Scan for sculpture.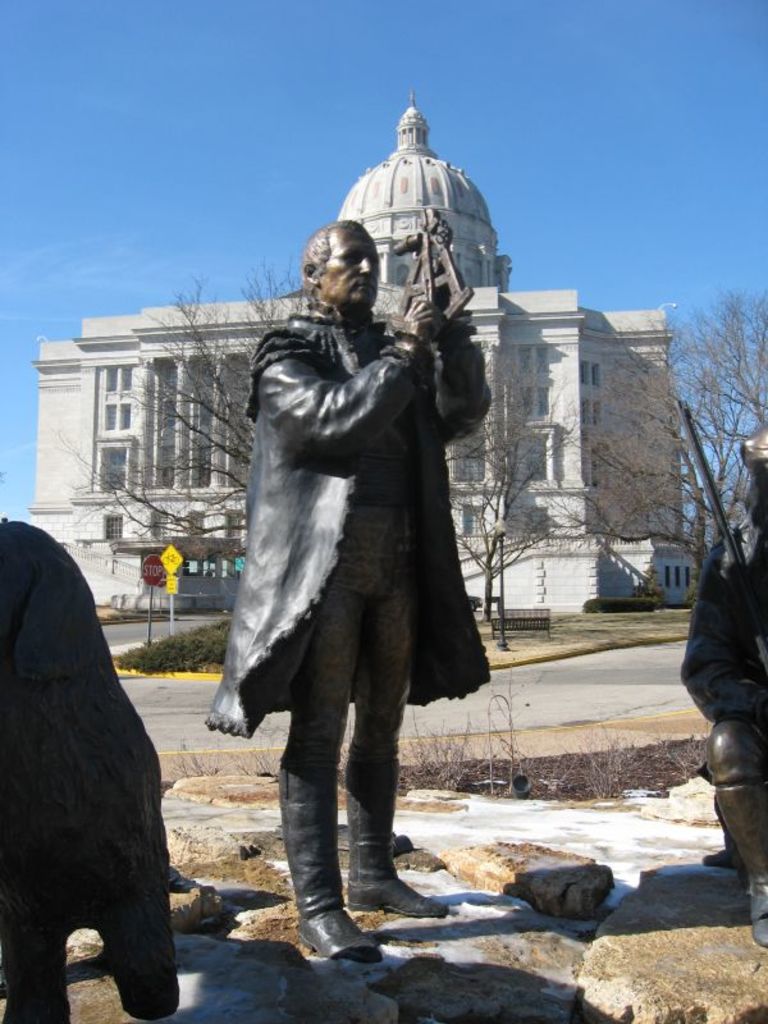
Scan result: 680:422:767:942.
